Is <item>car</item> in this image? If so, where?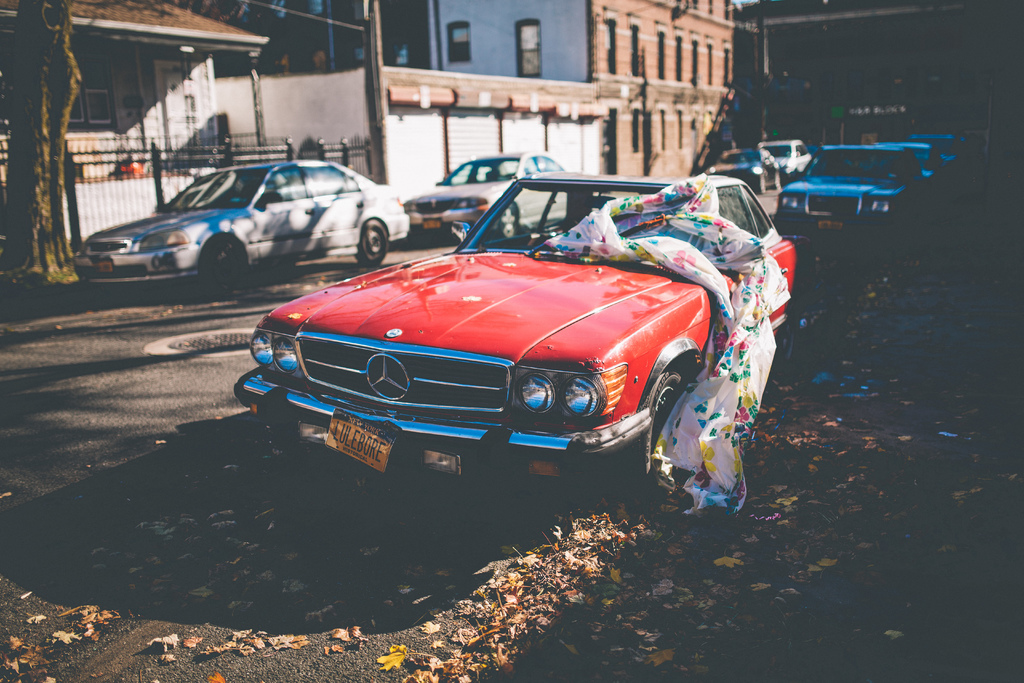
Yes, at pyautogui.locateOnScreen(870, 142, 931, 188).
